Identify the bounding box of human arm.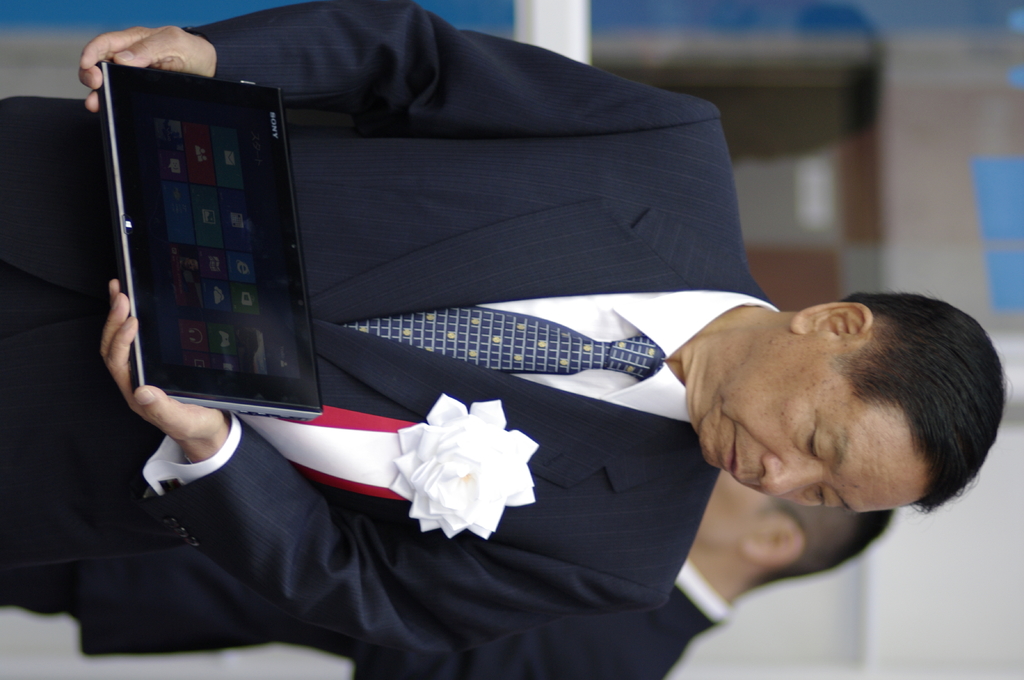
99/279/682/657.
